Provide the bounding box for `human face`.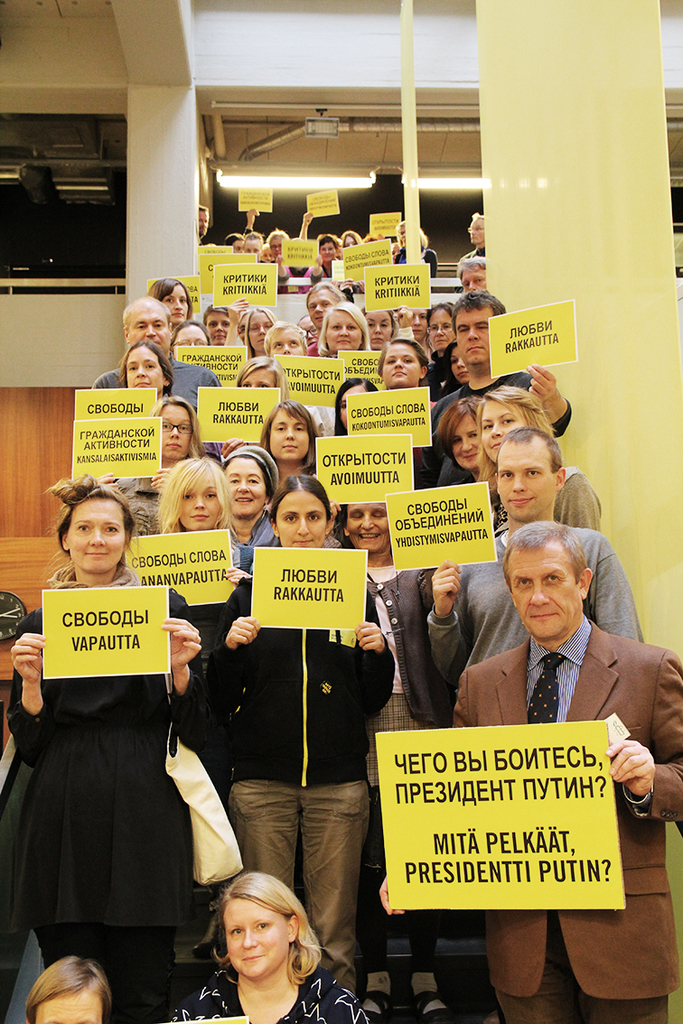
bbox=(205, 311, 228, 343).
